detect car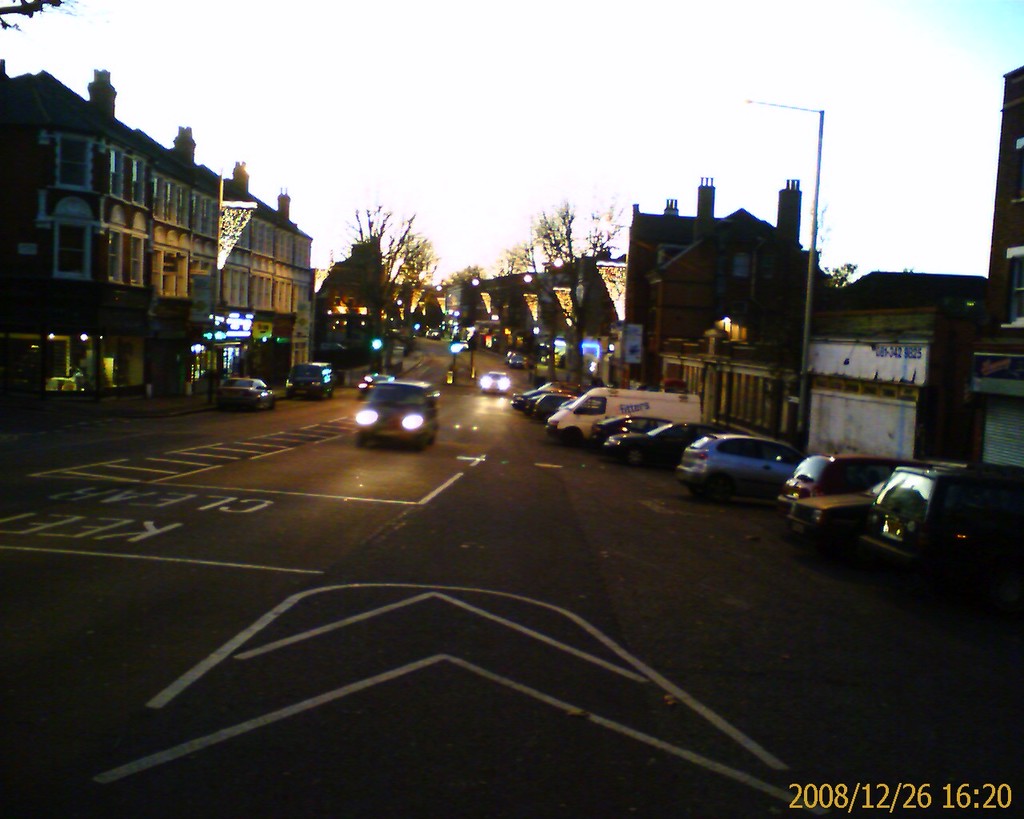
[601,415,753,466]
